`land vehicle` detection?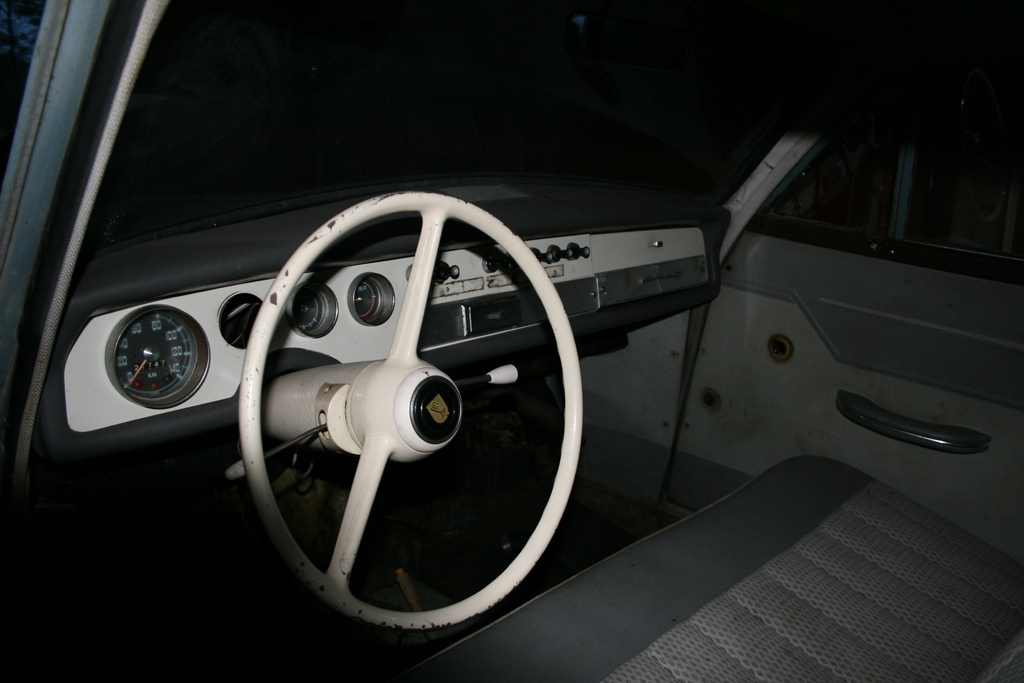
l=0, t=0, r=1023, b=682
